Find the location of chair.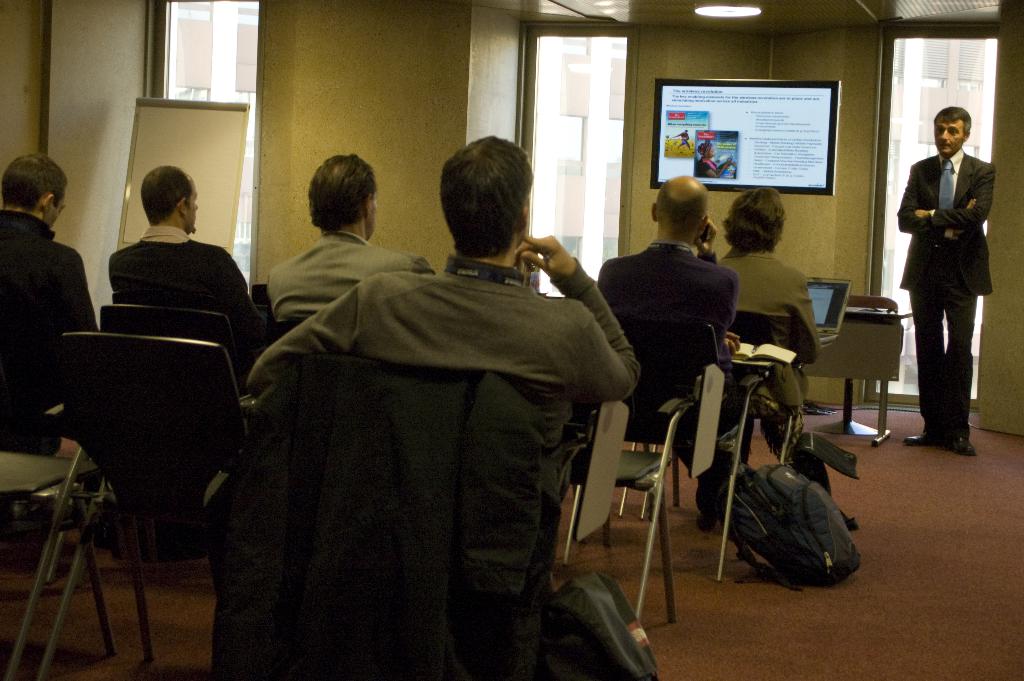
Location: <region>806, 295, 907, 436</region>.
